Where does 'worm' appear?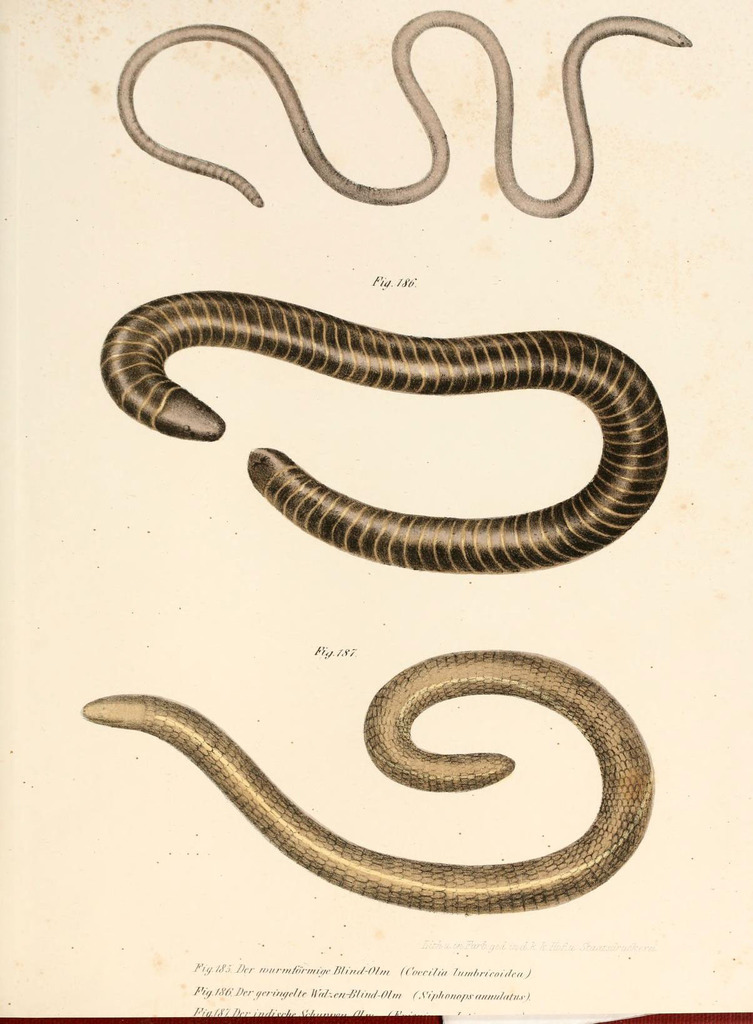
Appears at locate(98, 279, 670, 577).
